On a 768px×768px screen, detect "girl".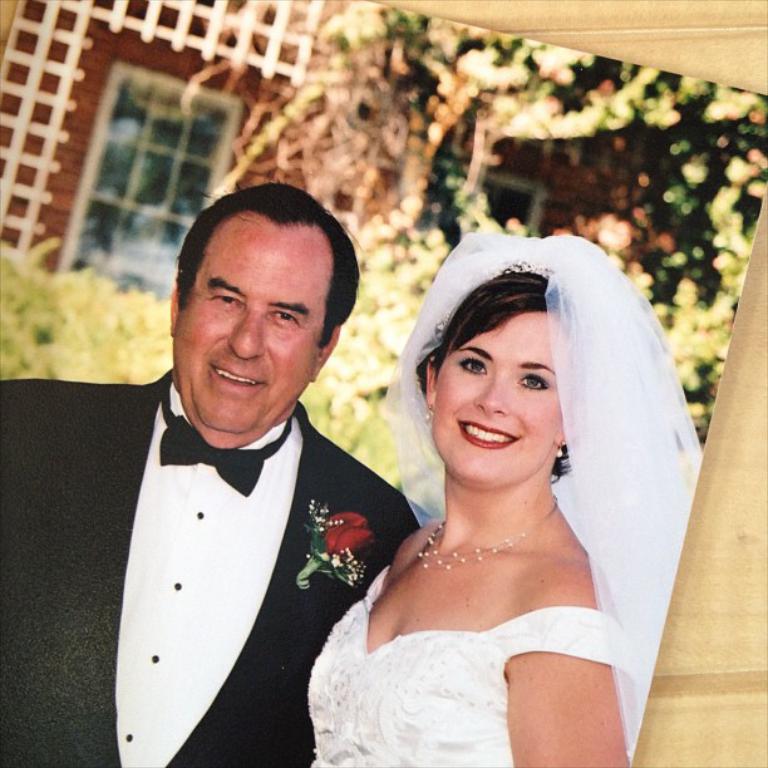
309/231/704/767.
